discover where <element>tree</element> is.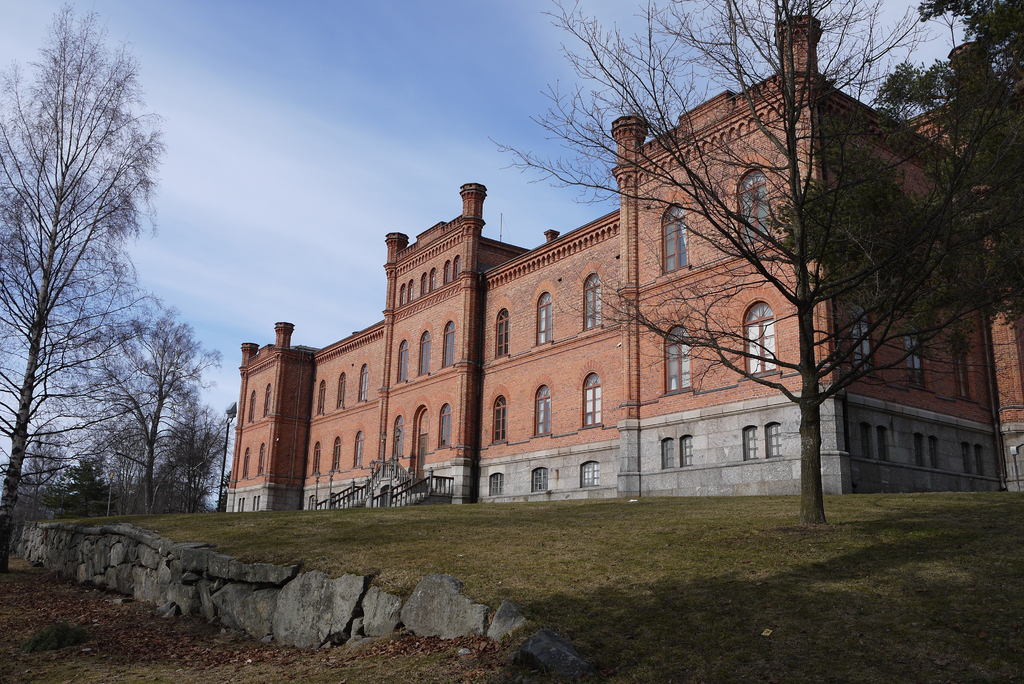
Discovered at <box>69,302,224,524</box>.
